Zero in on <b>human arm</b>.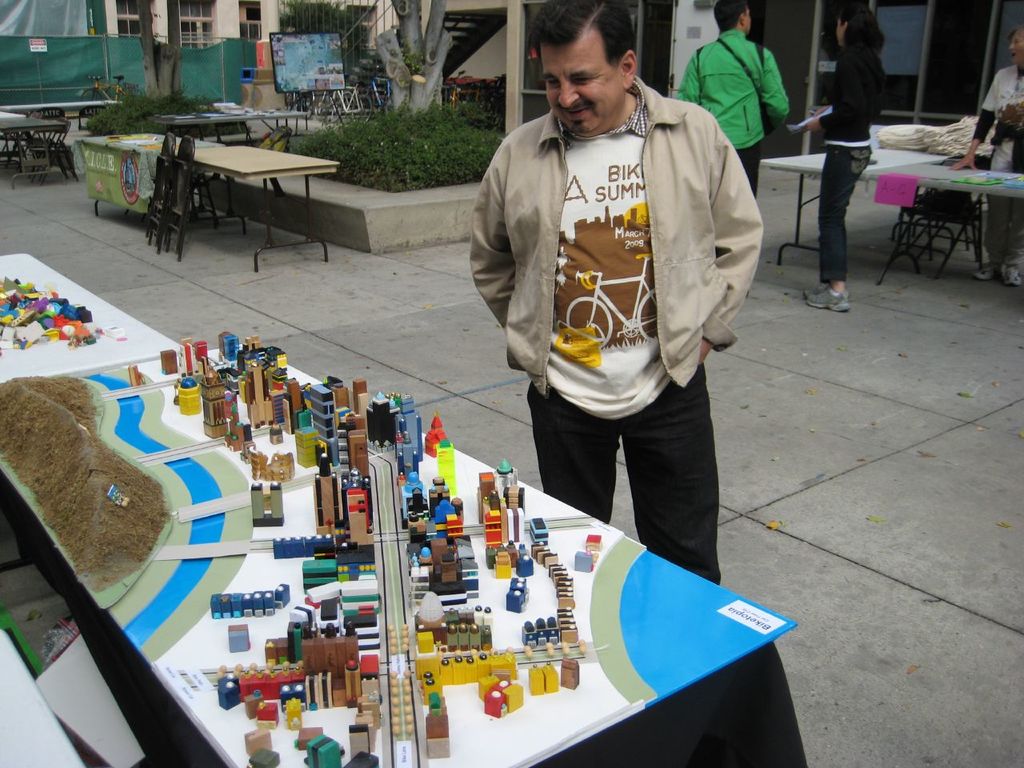
Zeroed in: [461, 138, 521, 333].
